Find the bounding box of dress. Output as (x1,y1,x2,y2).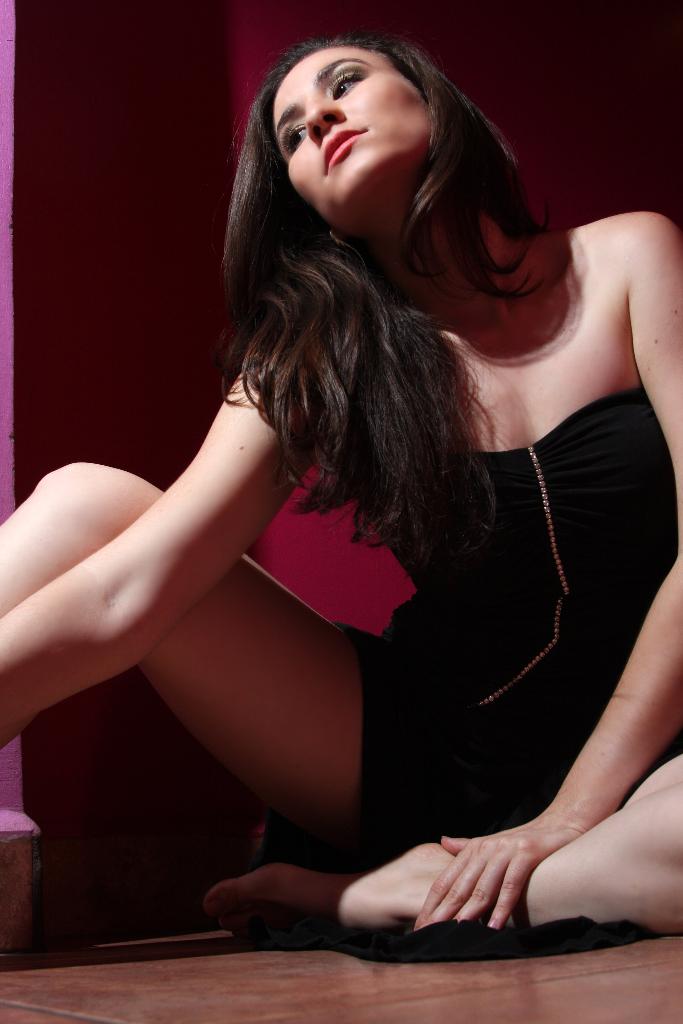
(274,382,682,877).
